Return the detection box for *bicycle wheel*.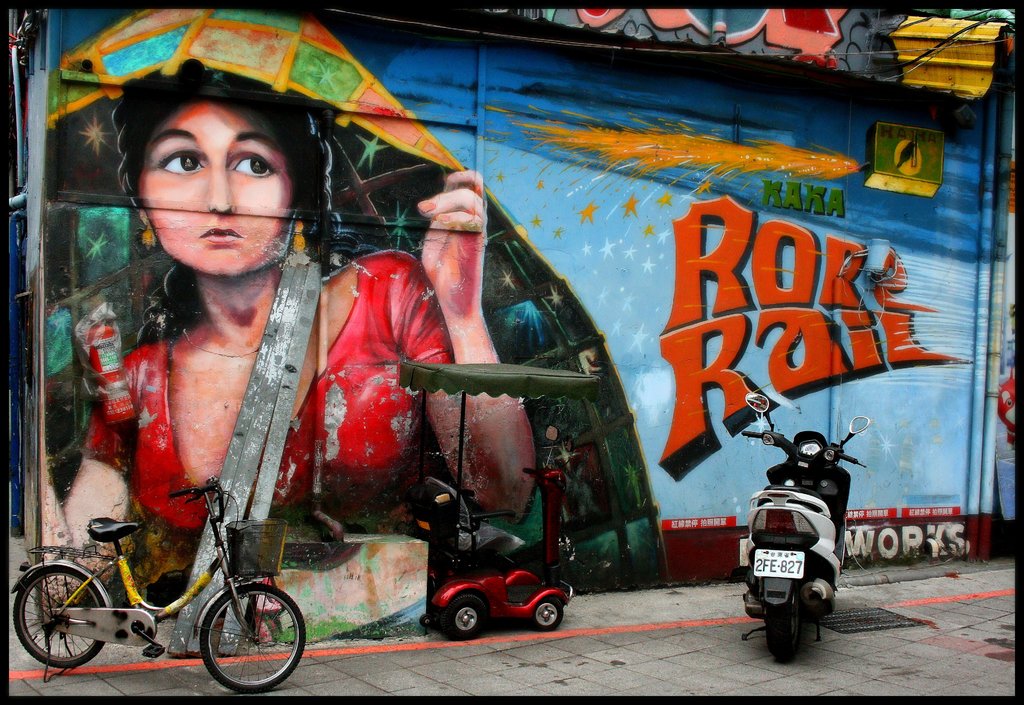
l=197, t=584, r=307, b=695.
